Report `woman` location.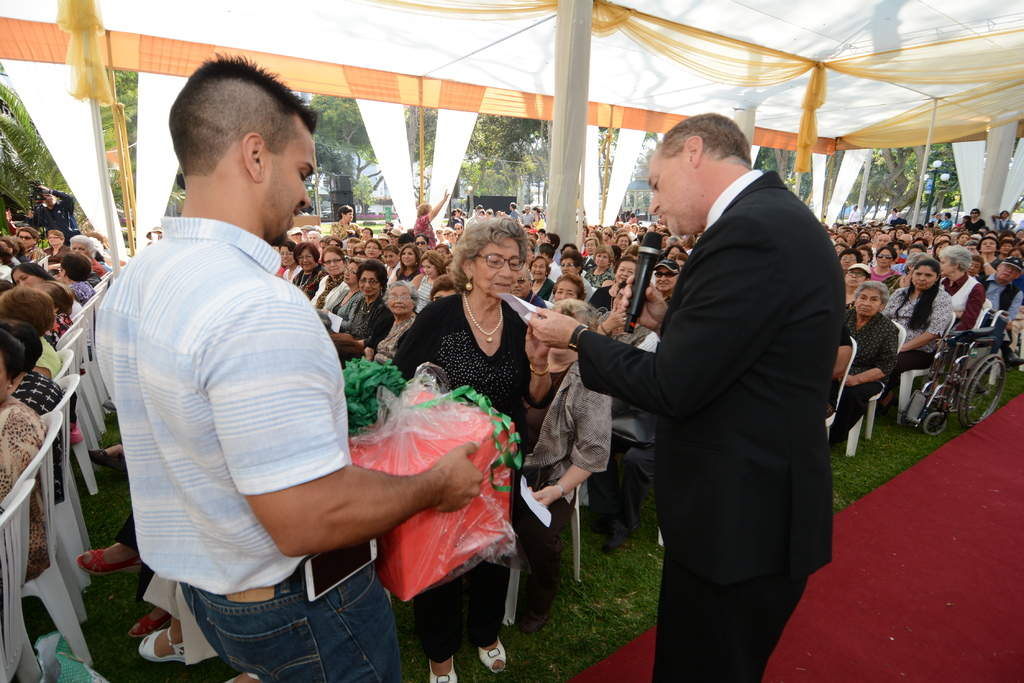
Report: [841, 245, 861, 262].
